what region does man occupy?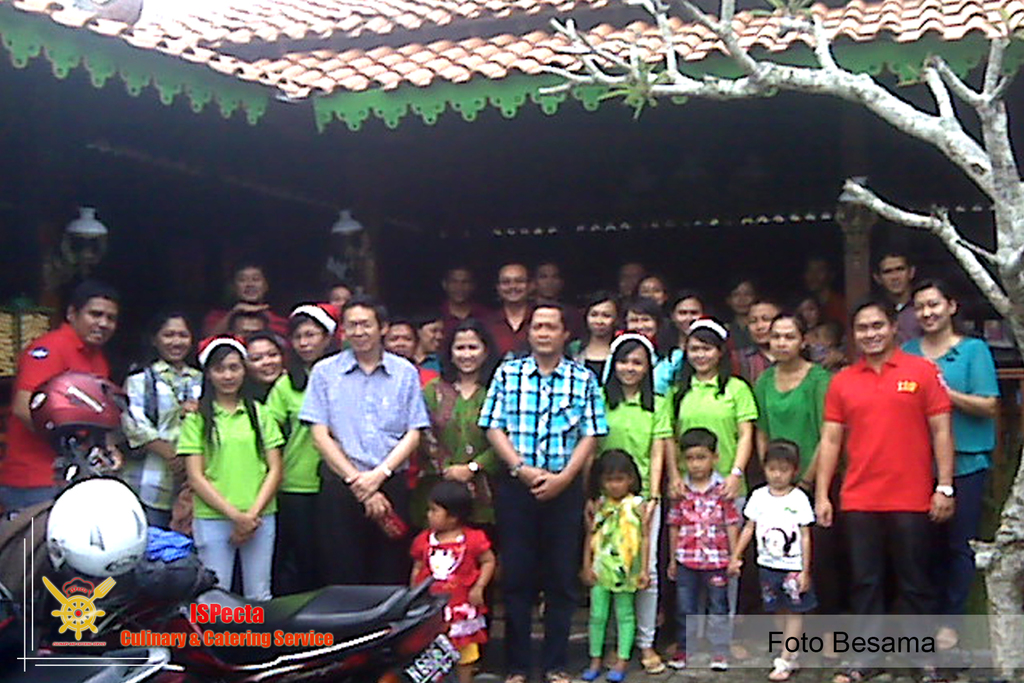
crop(204, 260, 296, 335).
